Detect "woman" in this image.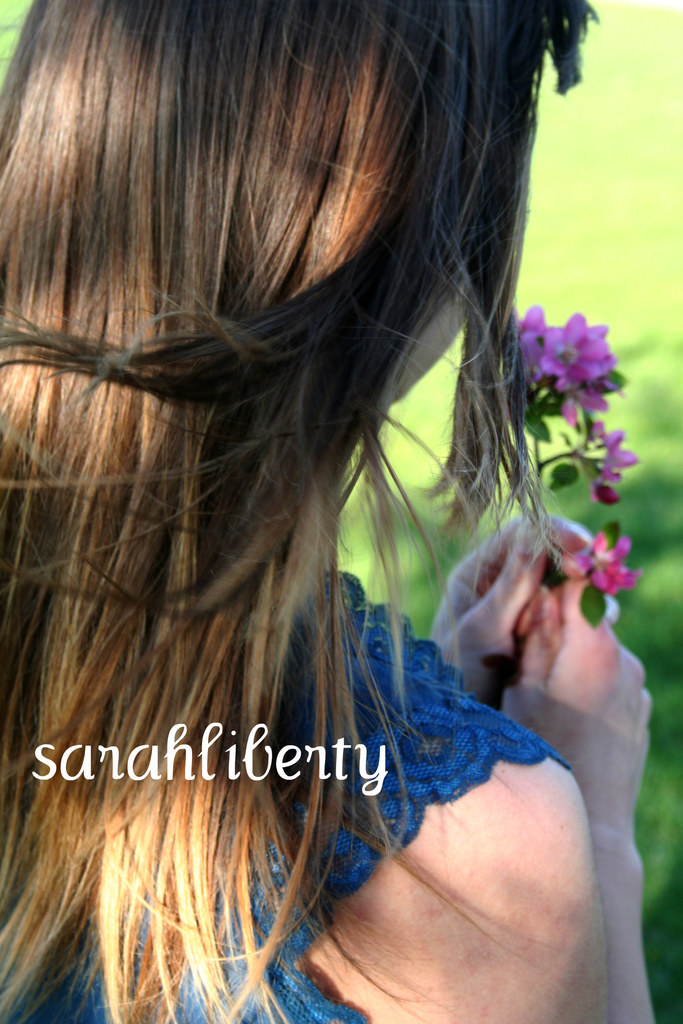
Detection: select_region(1, 29, 648, 1021).
